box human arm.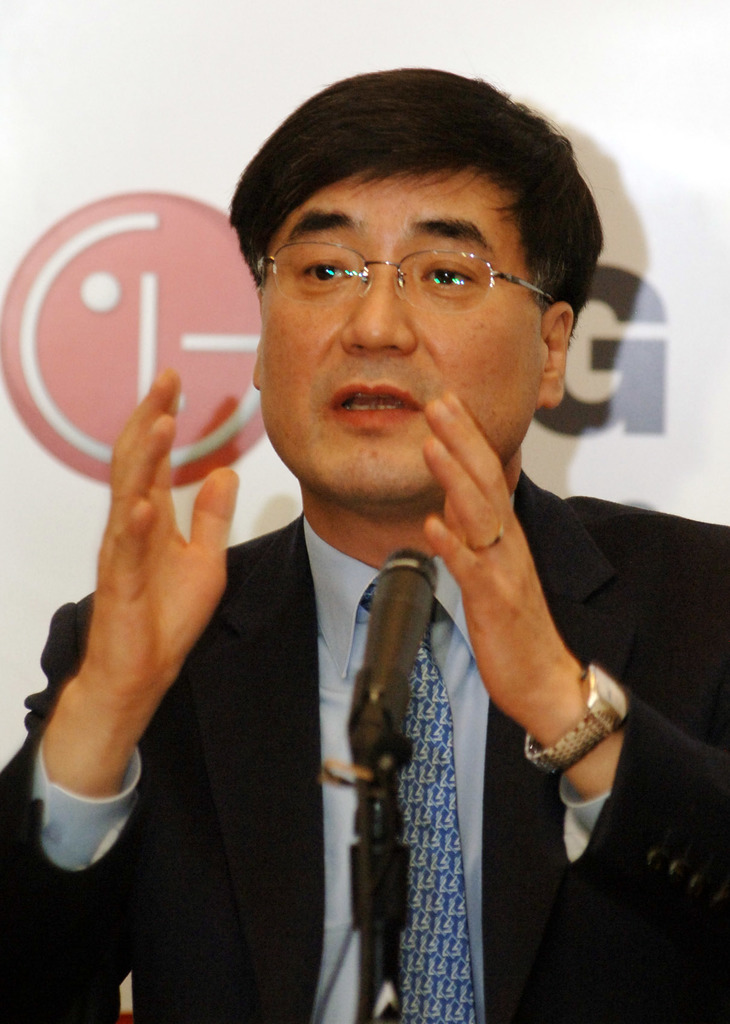
<bbox>0, 364, 238, 1023</bbox>.
